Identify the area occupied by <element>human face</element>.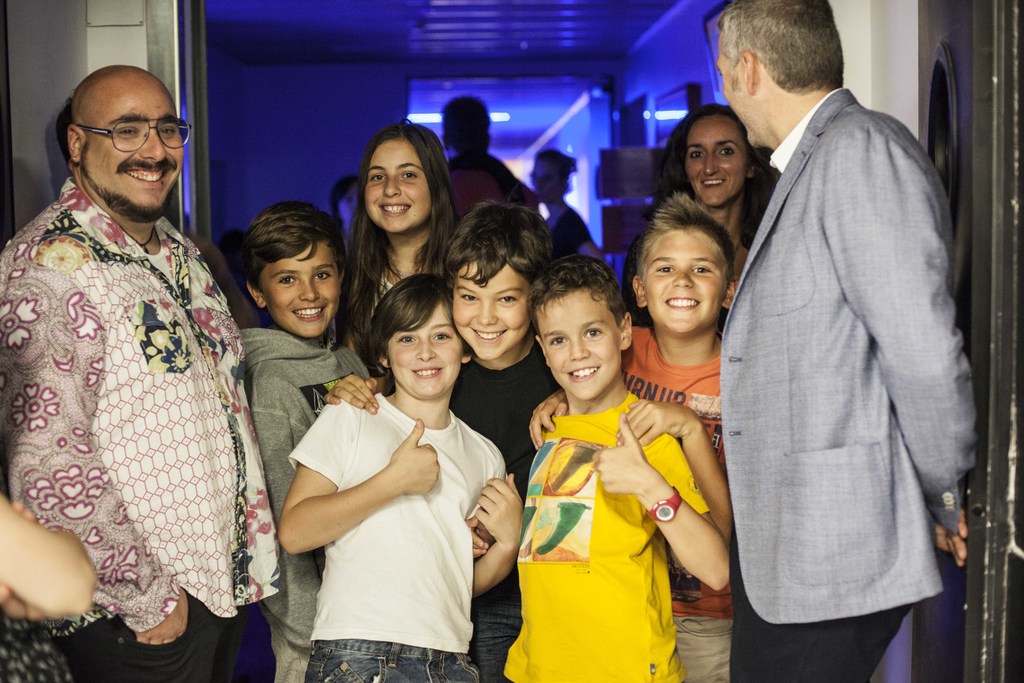
Area: pyautogui.locateOnScreen(449, 257, 530, 357).
